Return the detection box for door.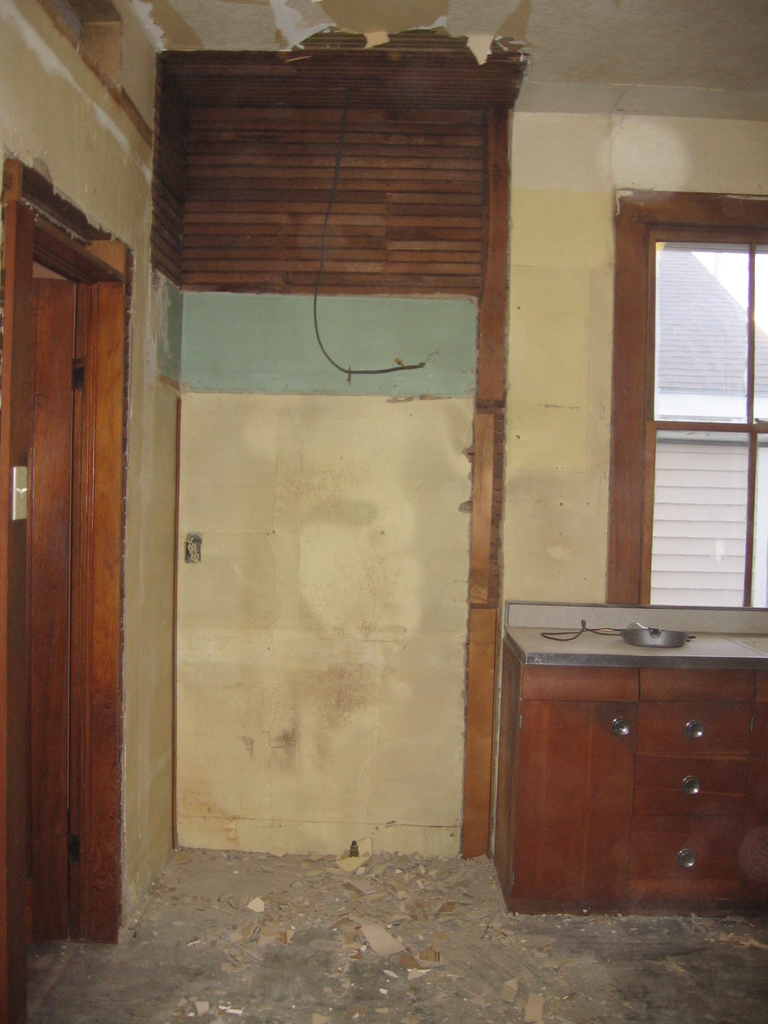
bbox(145, 85, 553, 912).
